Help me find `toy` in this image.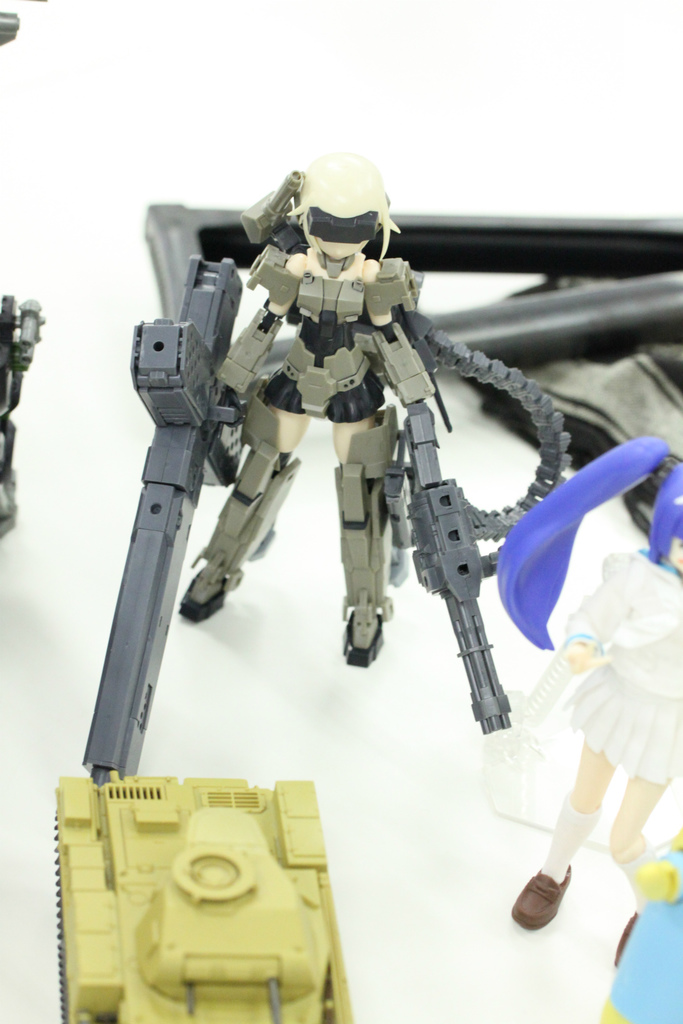
Found it: {"left": 492, "top": 476, "right": 682, "bottom": 929}.
